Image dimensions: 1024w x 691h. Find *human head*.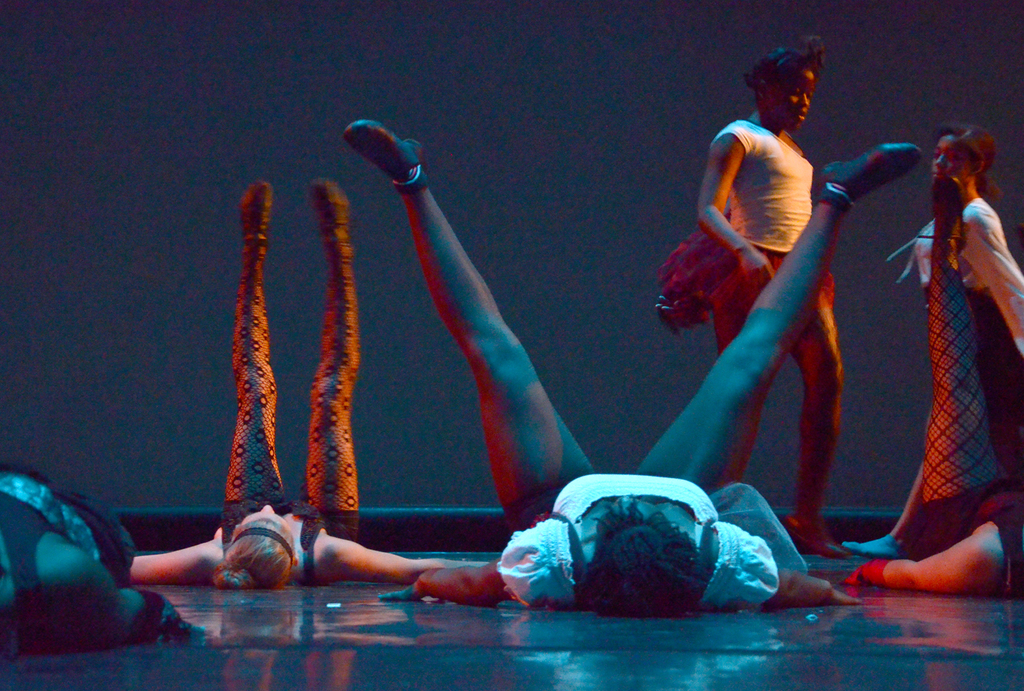
left=594, top=498, right=687, bottom=606.
